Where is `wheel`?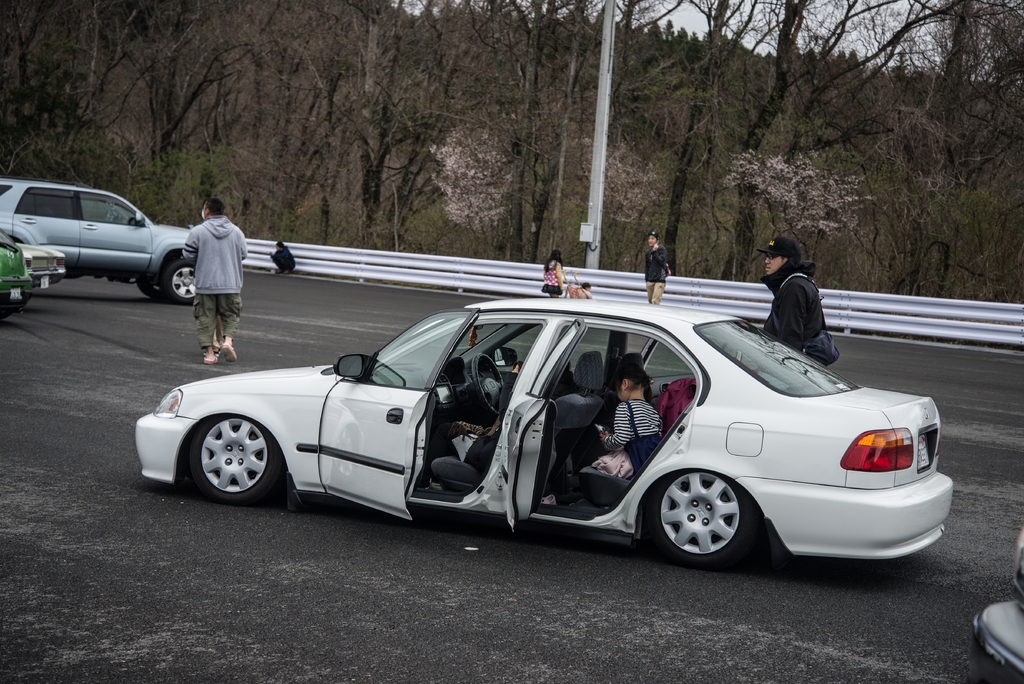
x1=158, y1=253, x2=199, y2=308.
